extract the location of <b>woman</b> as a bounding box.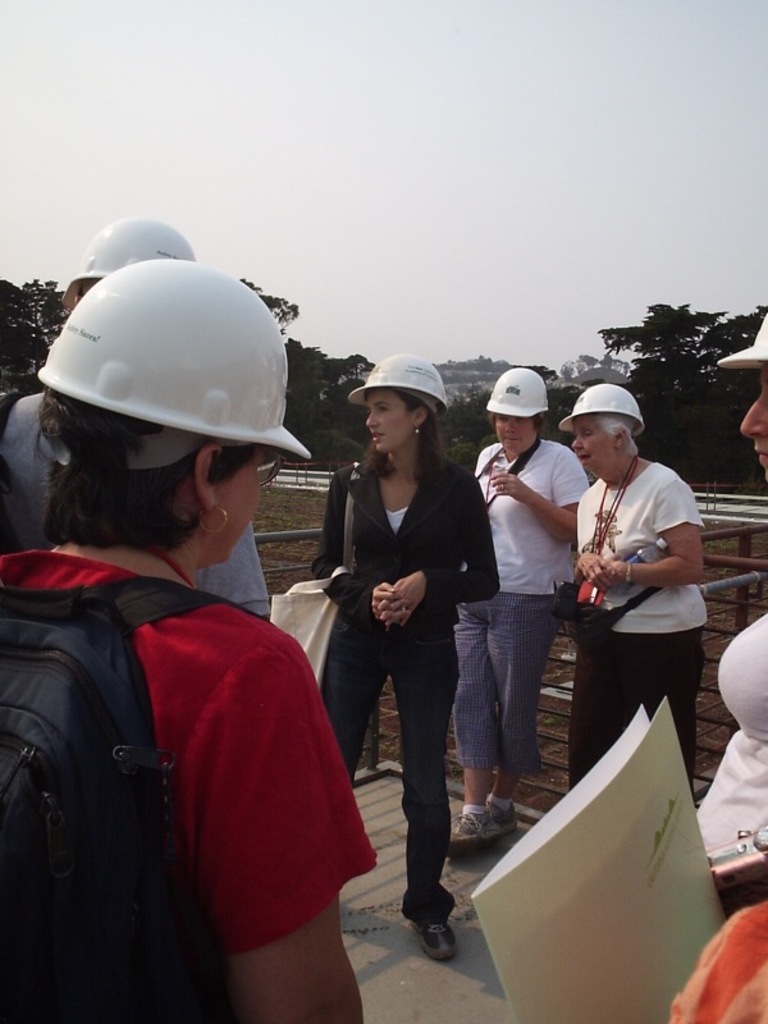
region(314, 364, 500, 955).
